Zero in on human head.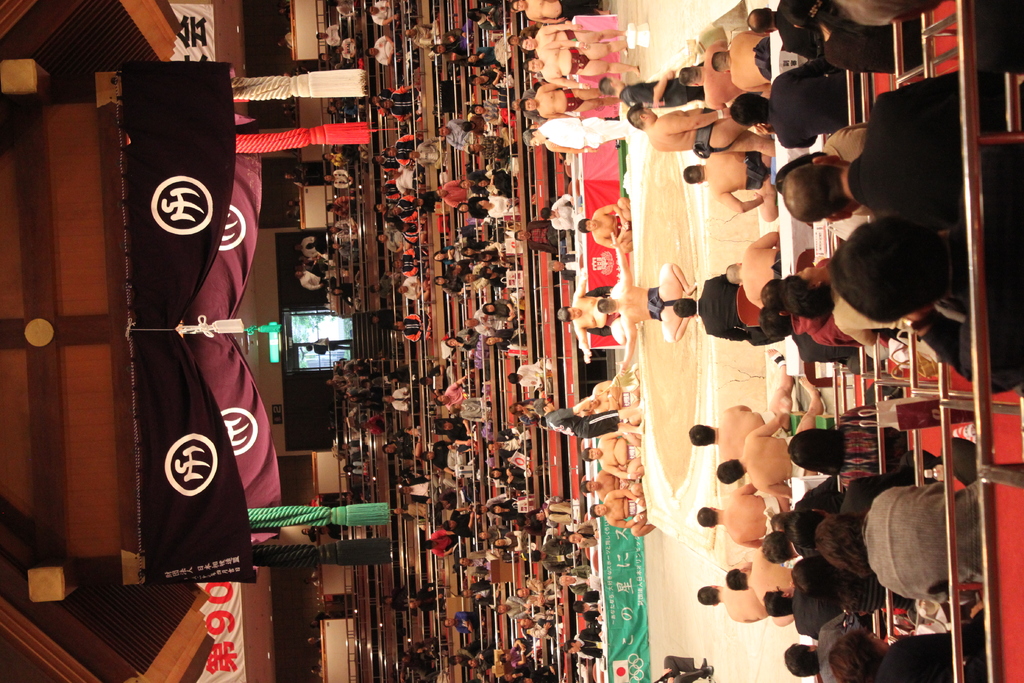
Zeroed in: x1=481, y1=266, x2=493, y2=276.
